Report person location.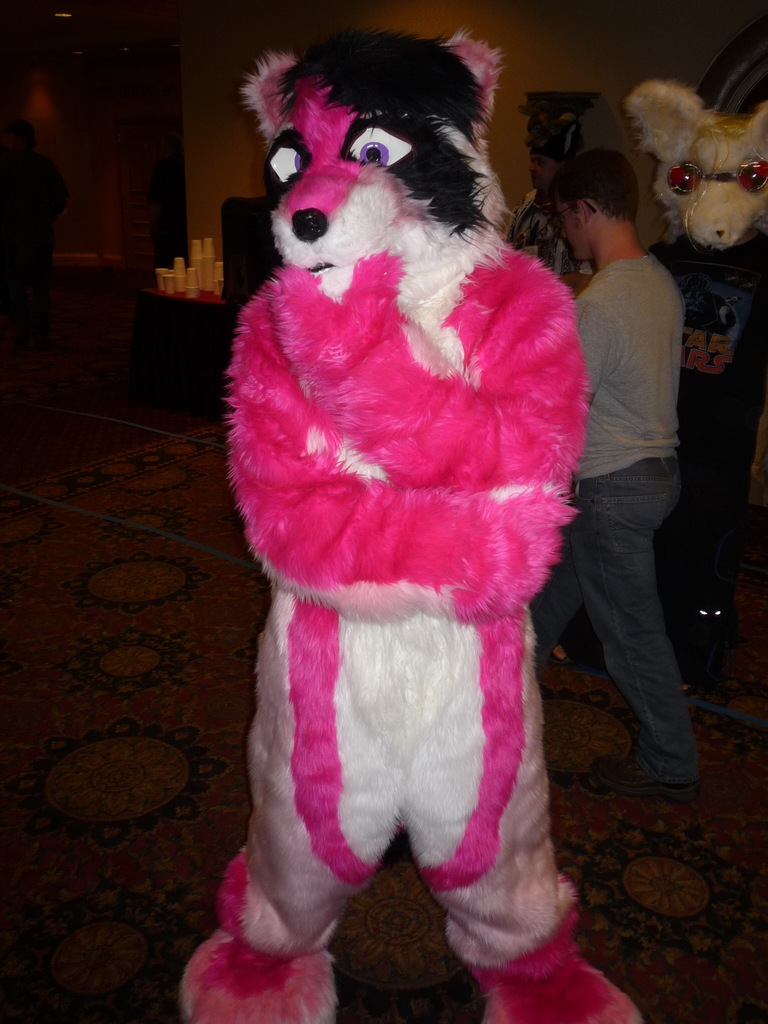
Report: [655,219,767,623].
